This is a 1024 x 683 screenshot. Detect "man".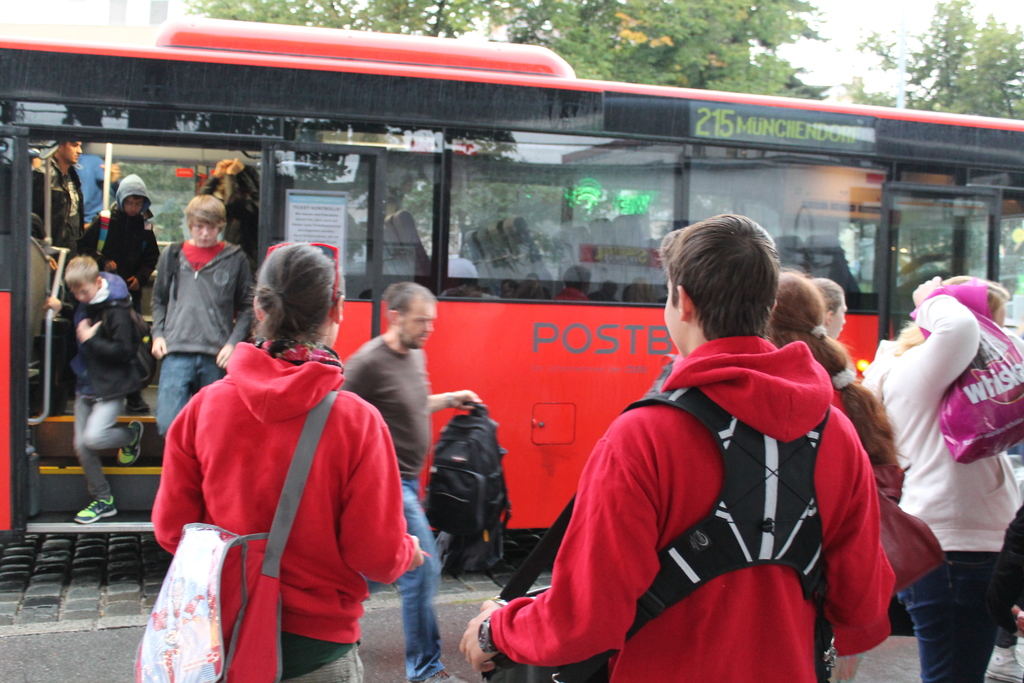
l=340, t=279, r=489, b=682.
